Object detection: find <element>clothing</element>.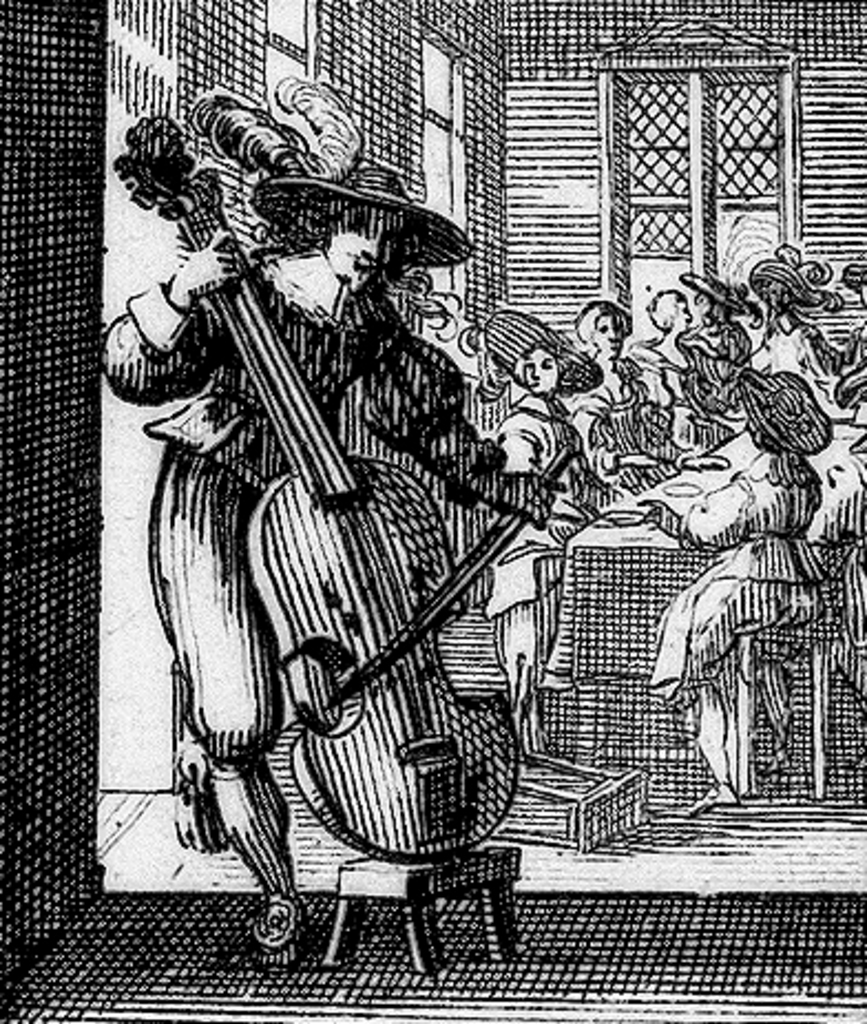
x1=582, y1=365, x2=648, y2=493.
